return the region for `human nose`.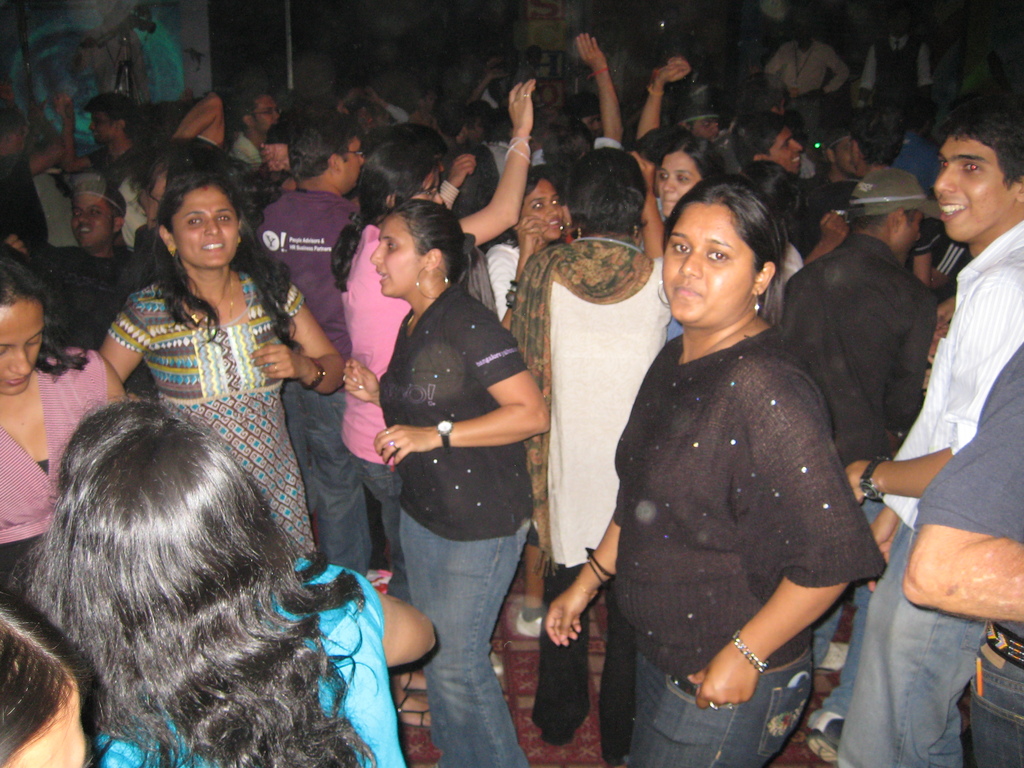
[left=788, top=140, right=803, bottom=152].
